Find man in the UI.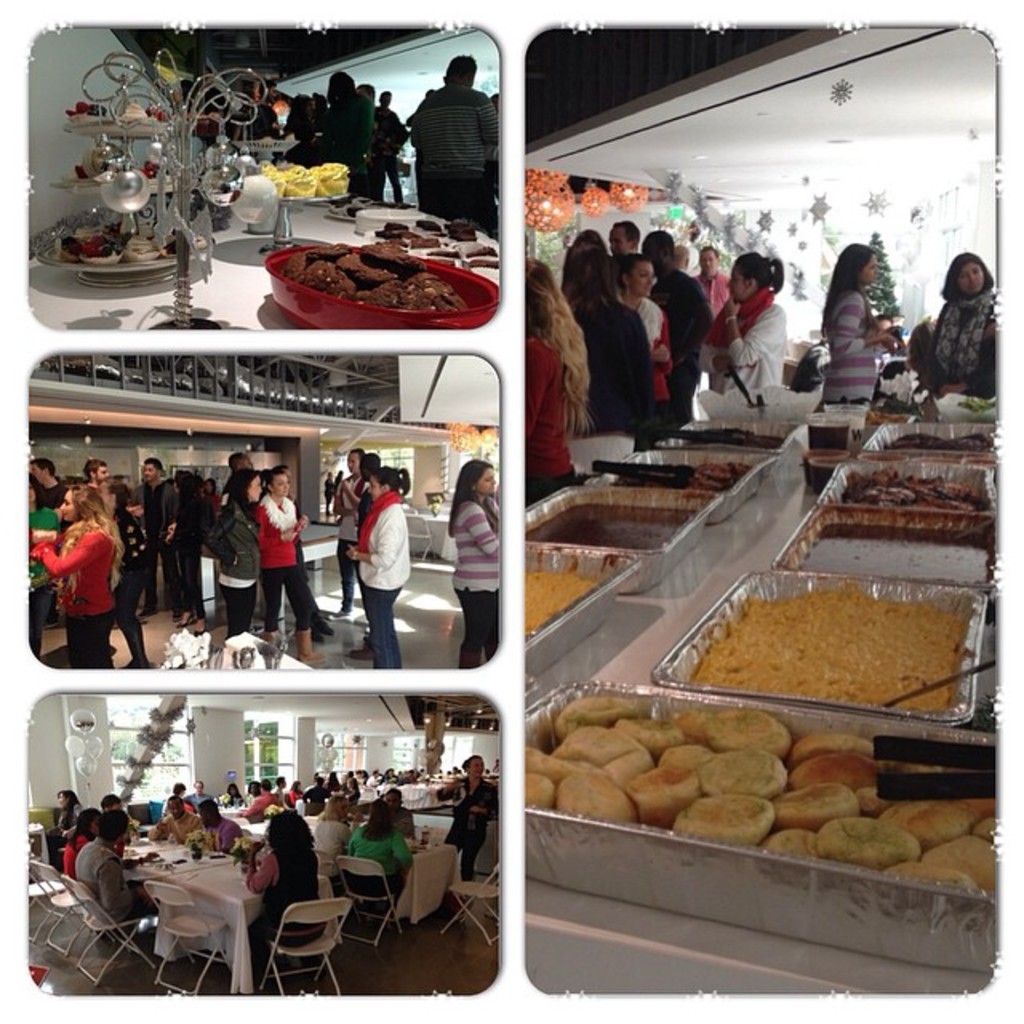
UI element at l=616, t=229, r=712, b=434.
